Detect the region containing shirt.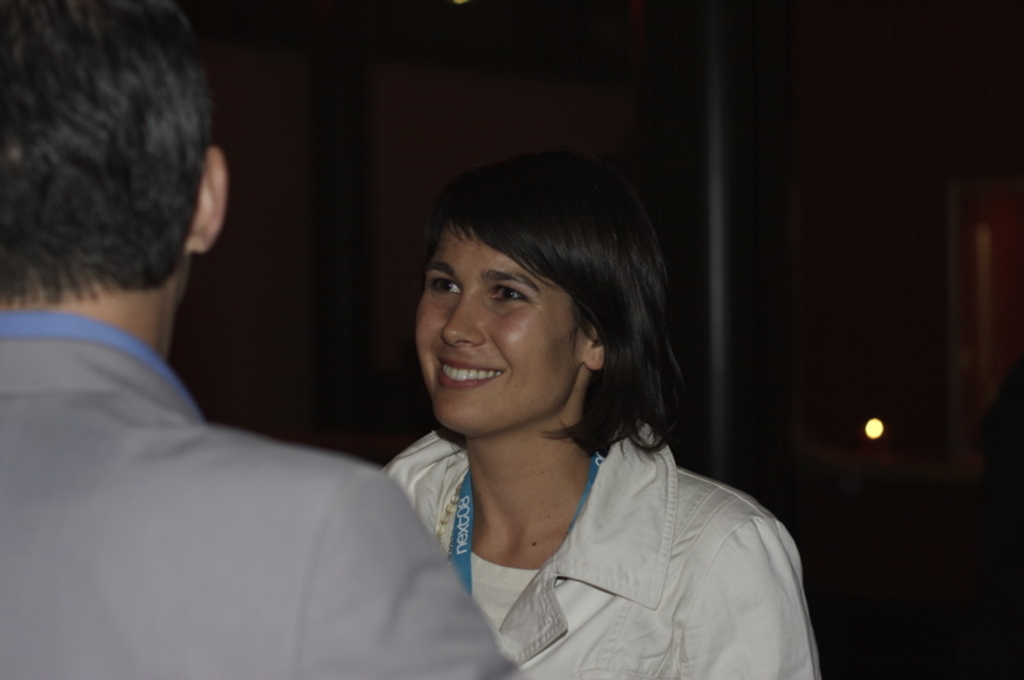
x1=0, y1=265, x2=463, y2=679.
